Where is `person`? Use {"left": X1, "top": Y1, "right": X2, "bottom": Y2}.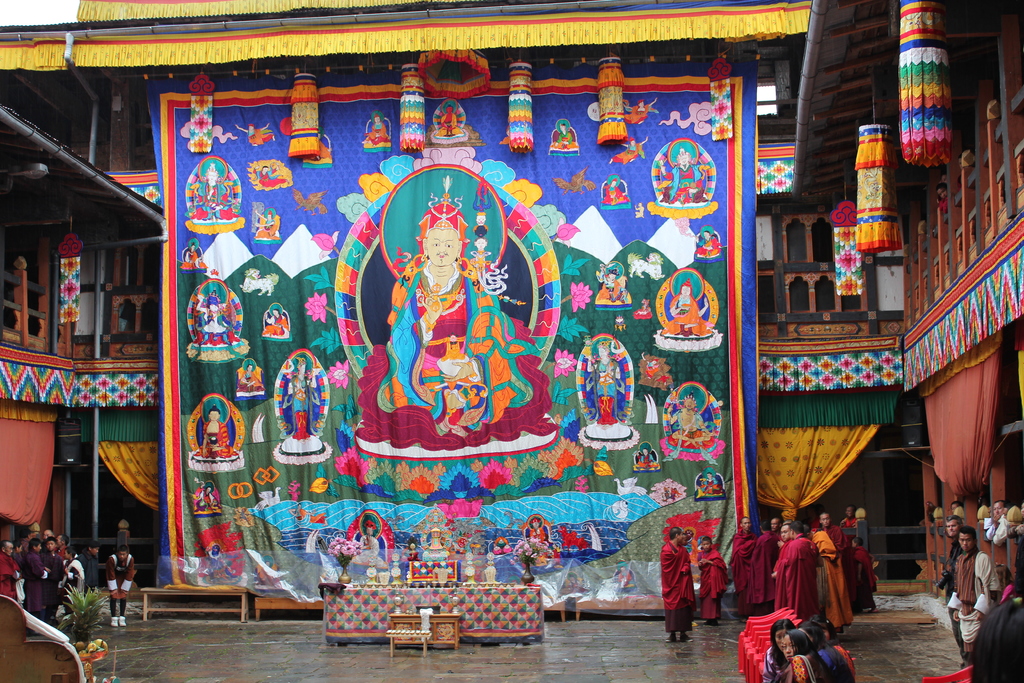
{"left": 195, "top": 407, "right": 239, "bottom": 461}.
